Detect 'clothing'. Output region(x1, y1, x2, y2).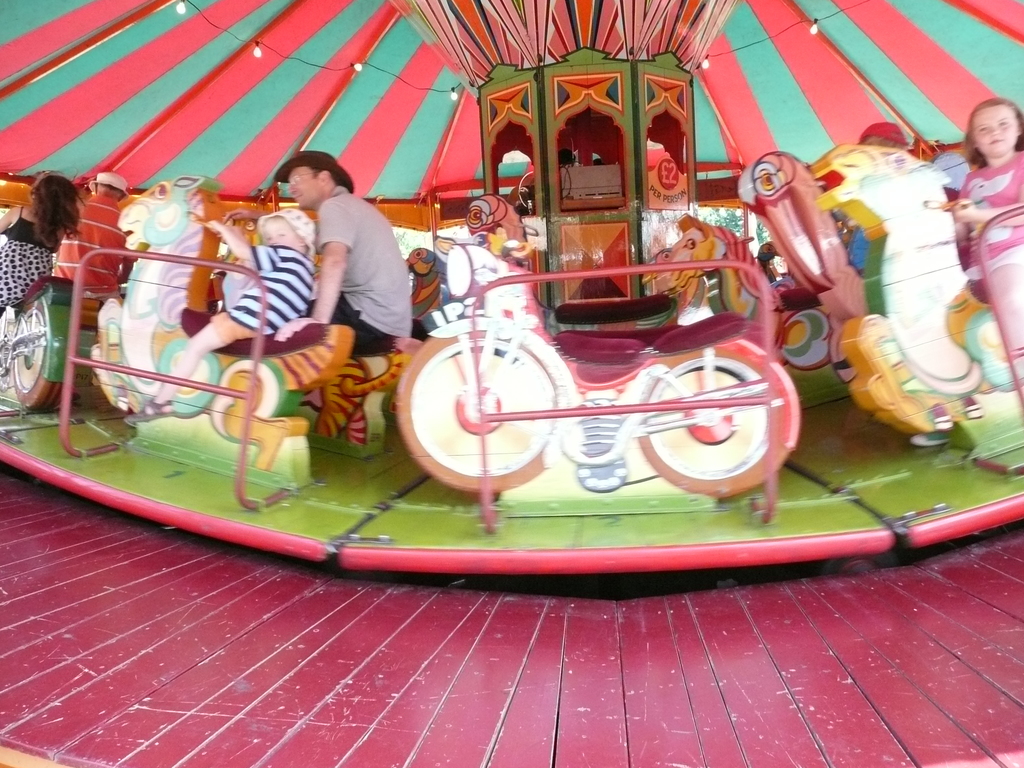
region(54, 196, 135, 302).
